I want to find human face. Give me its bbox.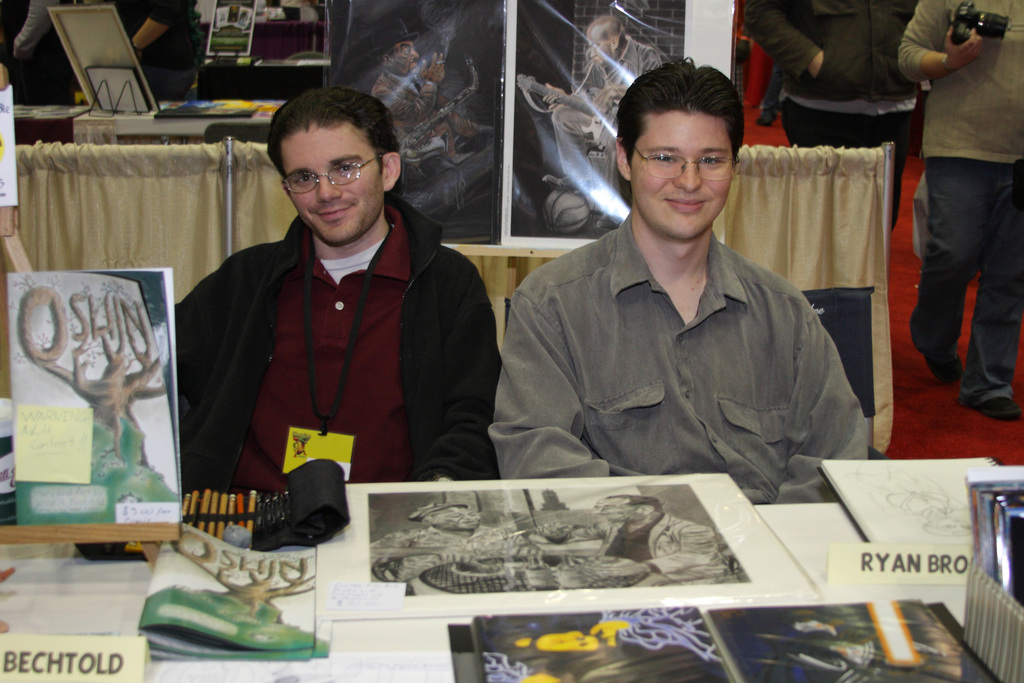
<region>276, 126, 381, 247</region>.
